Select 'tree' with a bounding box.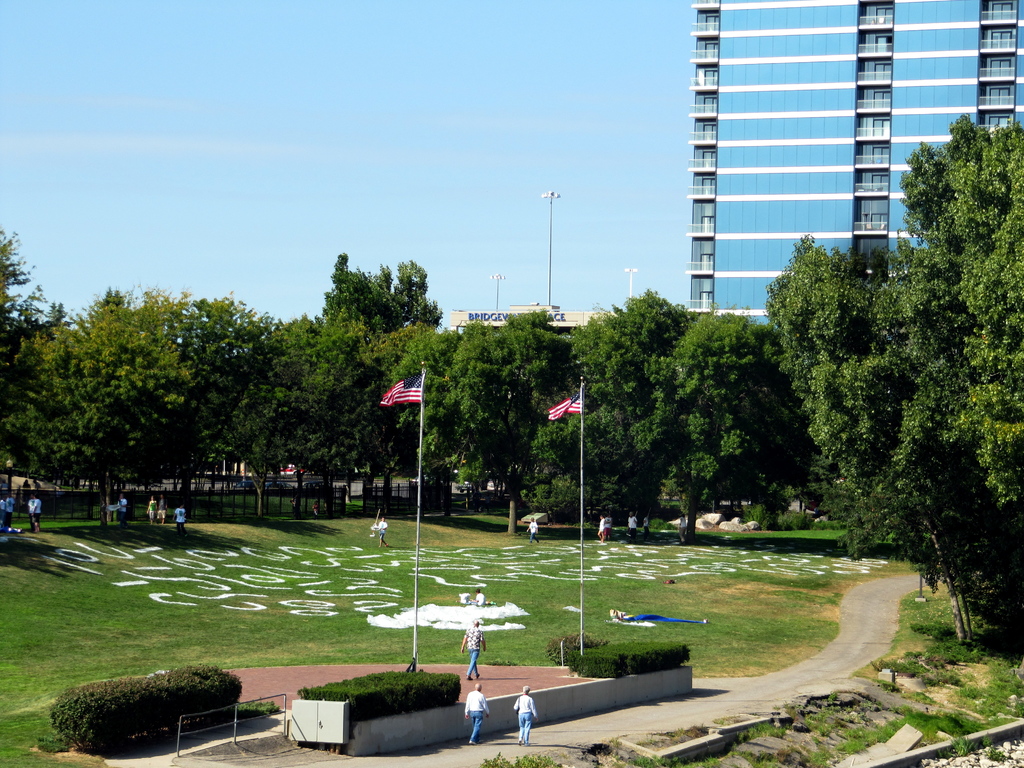
Rect(324, 249, 442, 511).
